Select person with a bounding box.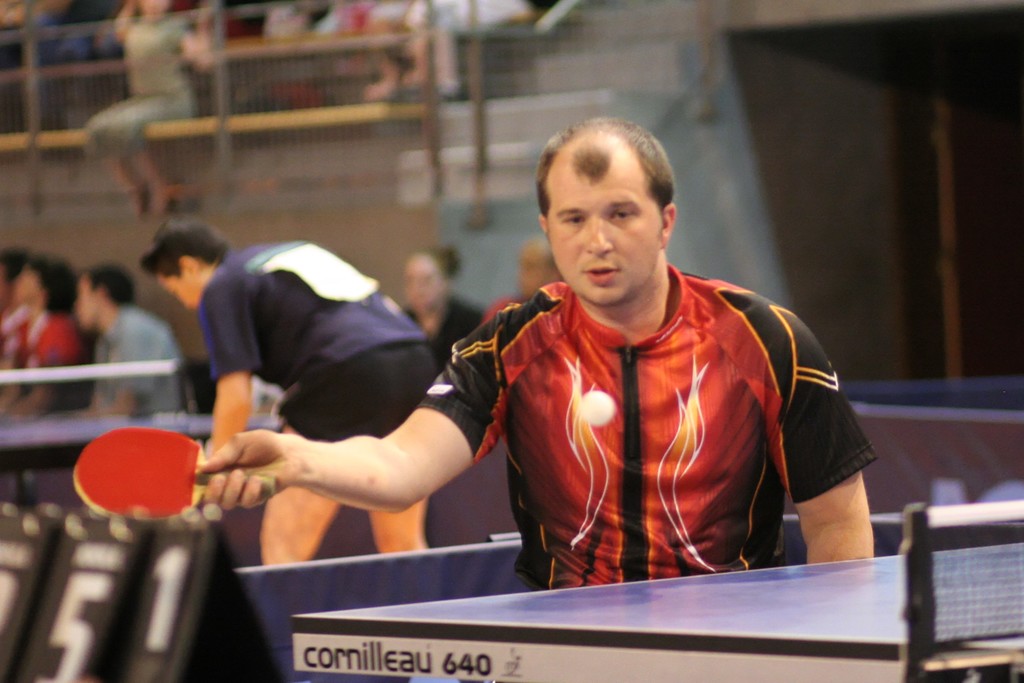
0:248:34:327.
